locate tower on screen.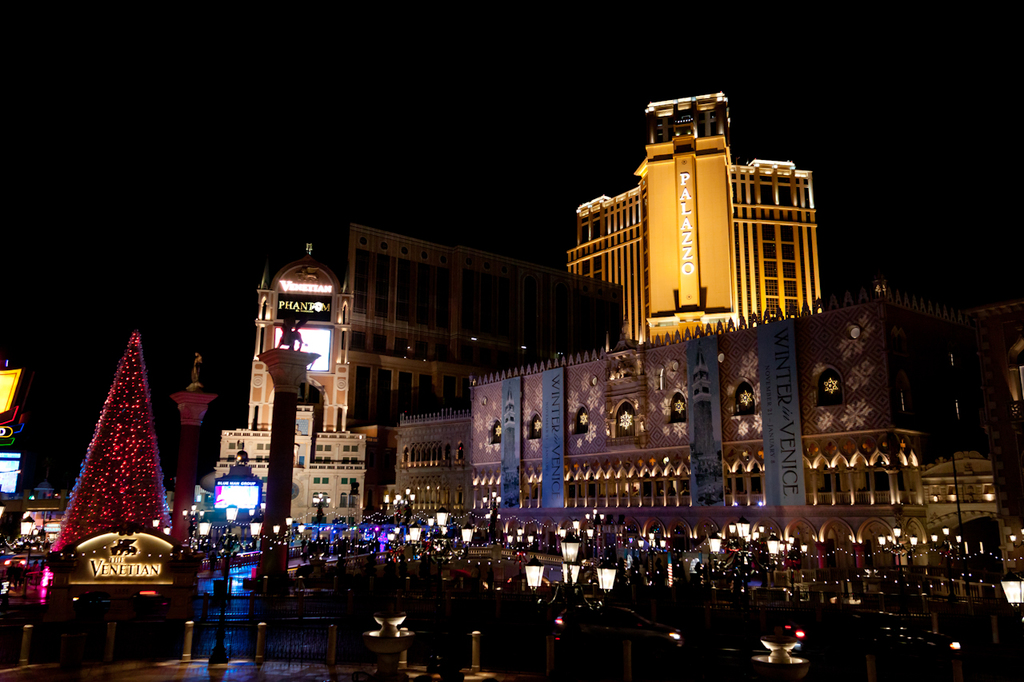
On screen at (x1=164, y1=345, x2=221, y2=547).
